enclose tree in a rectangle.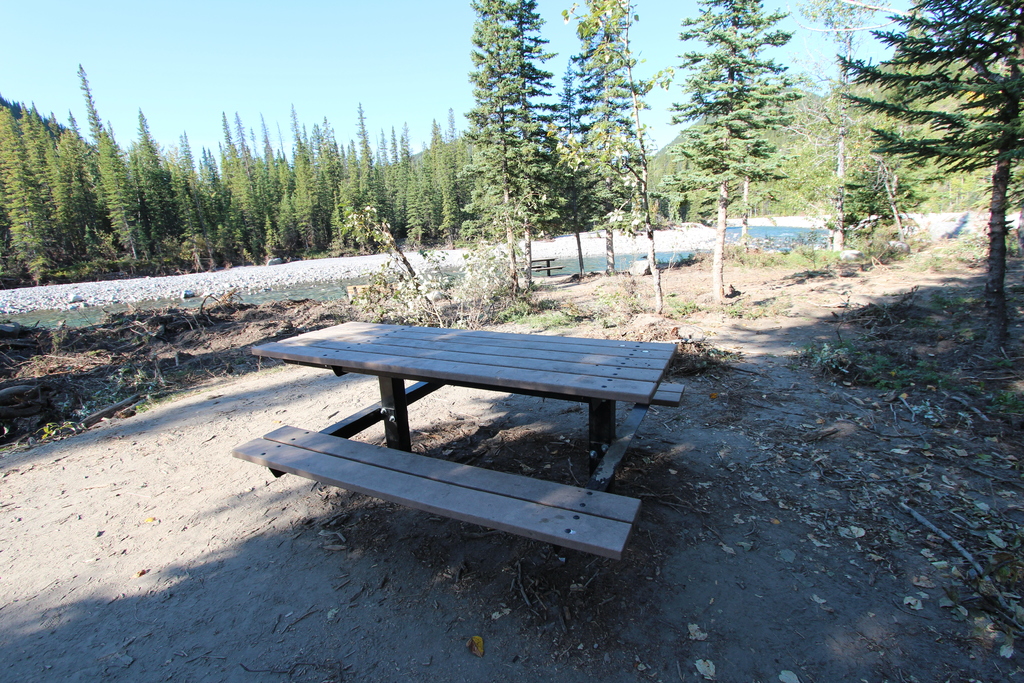
select_region(837, 0, 1023, 345).
